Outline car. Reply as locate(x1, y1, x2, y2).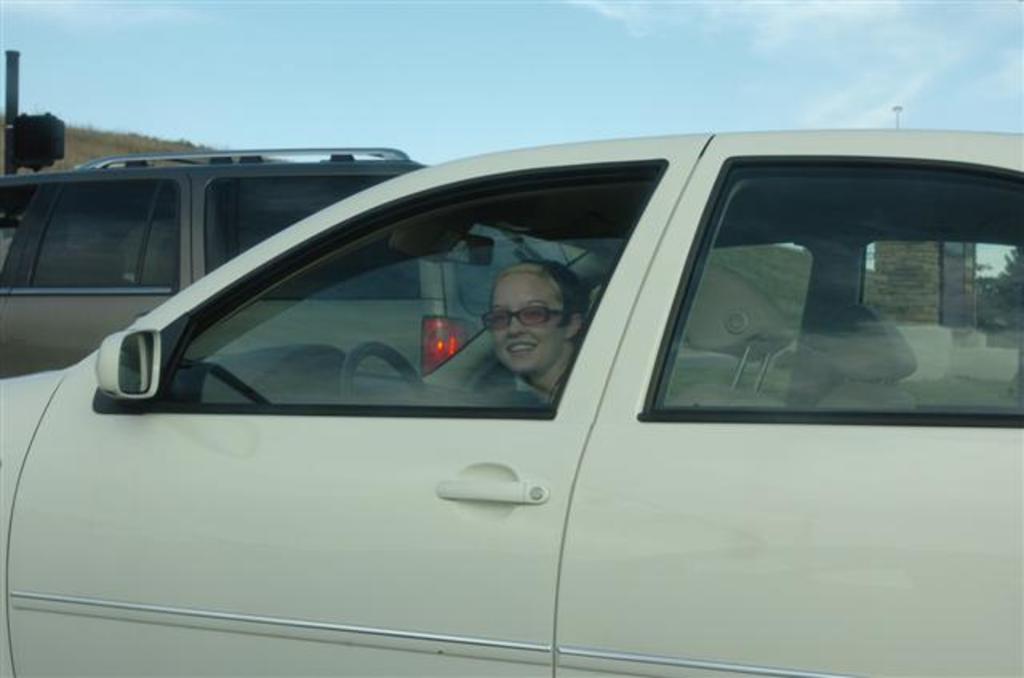
locate(0, 152, 566, 376).
